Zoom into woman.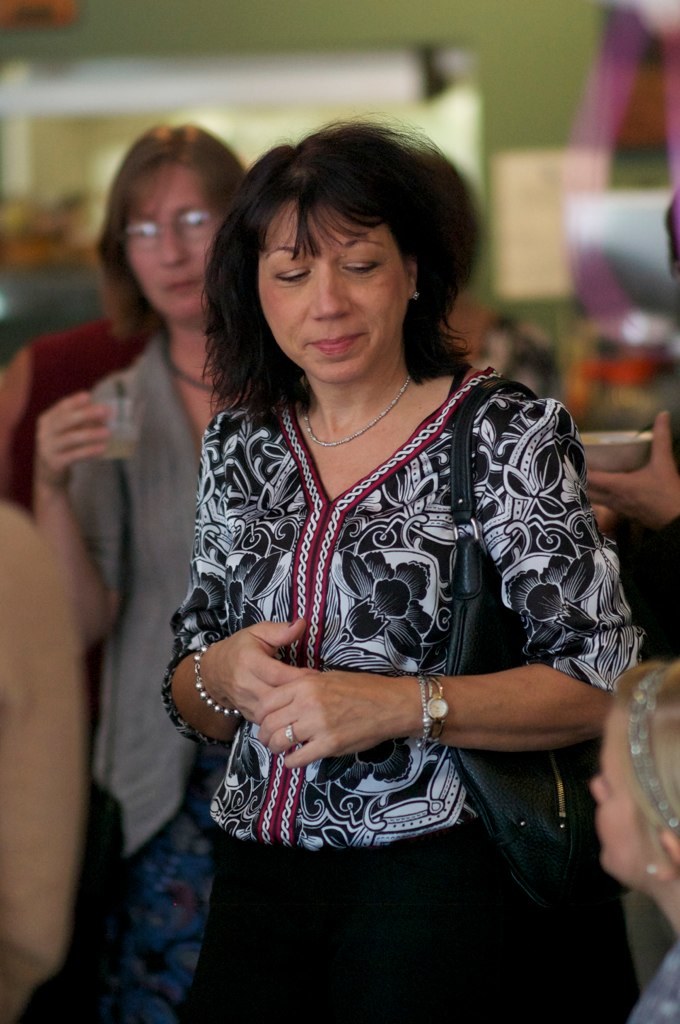
Zoom target: (x1=26, y1=125, x2=252, y2=1023).
